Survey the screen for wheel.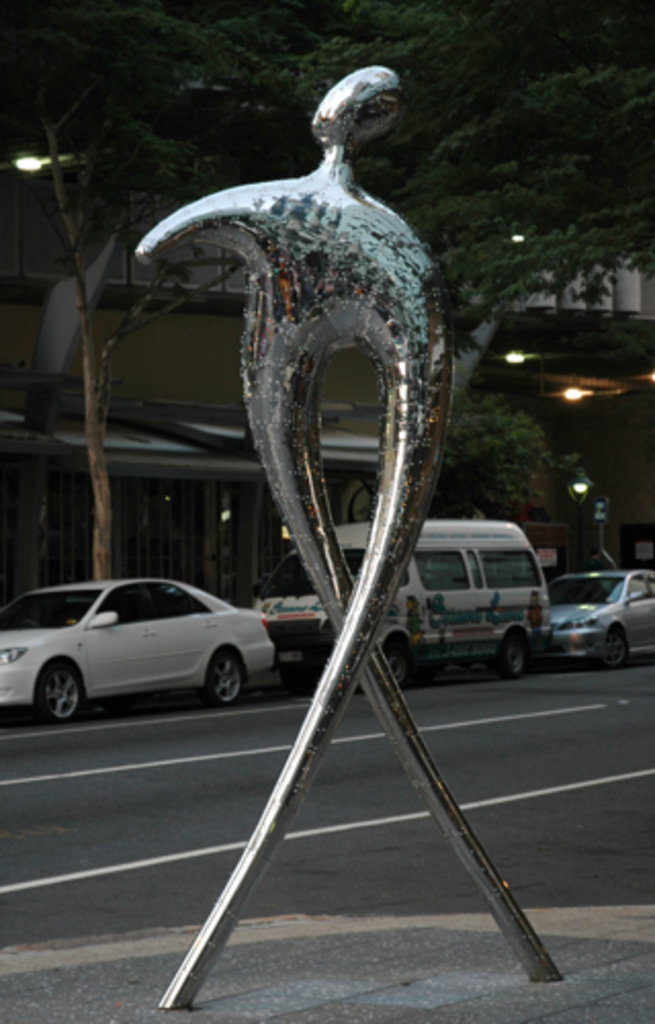
Survey found: crop(20, 662, 76, 739).
